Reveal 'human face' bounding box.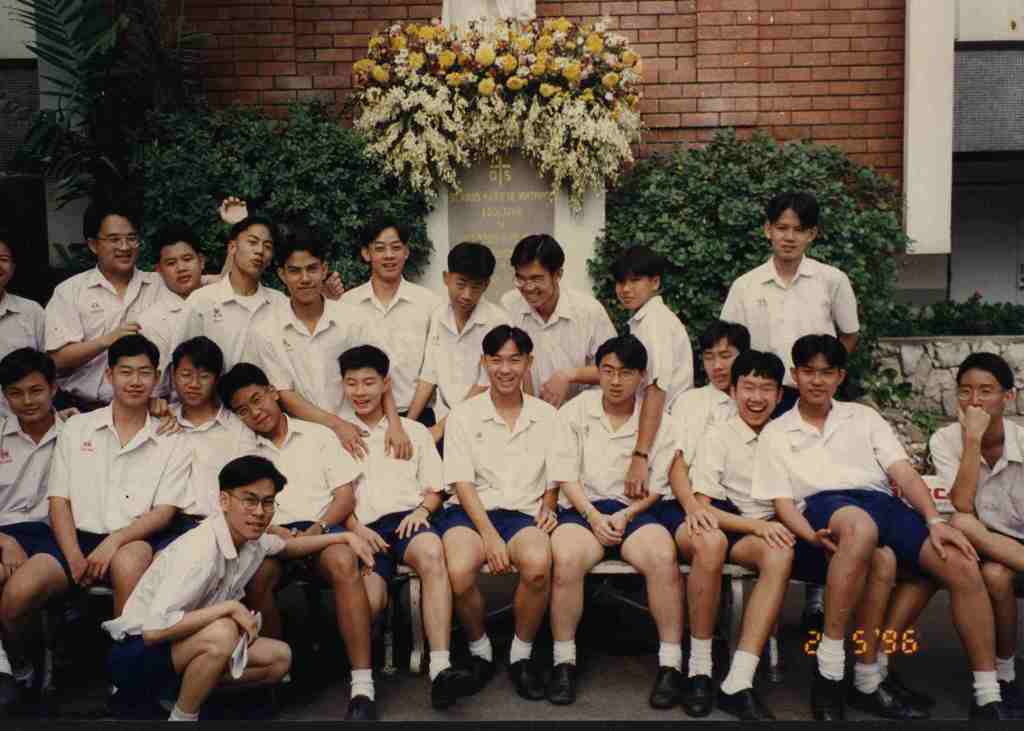
Revealed: bbox(0, 242, 15, 289).
